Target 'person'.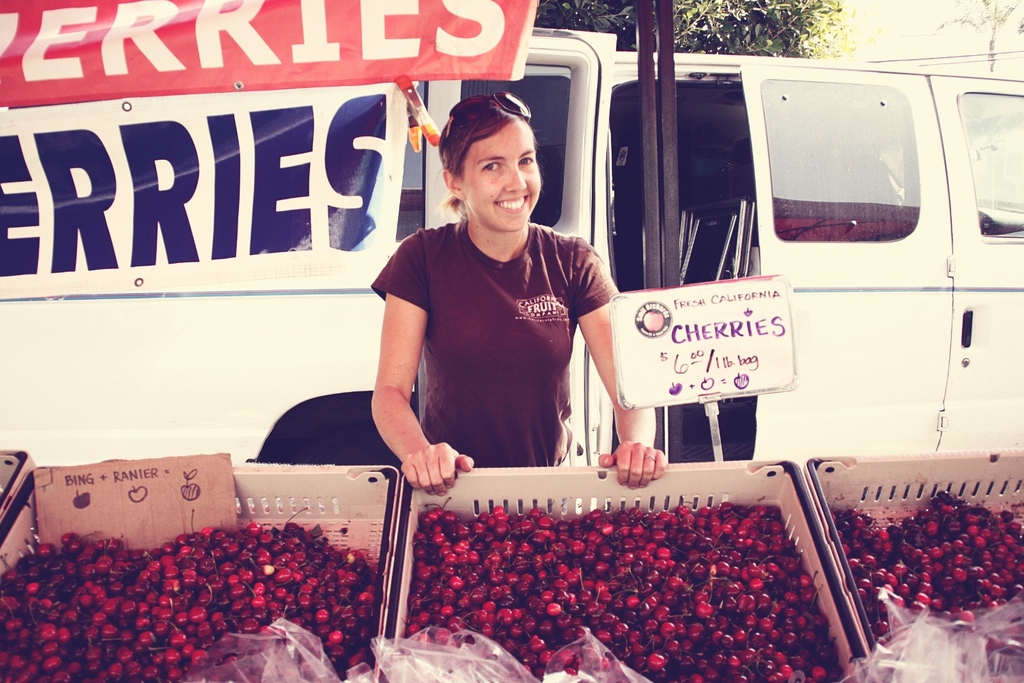
Target region: {"left": 367, "top": 96, "right": 666, "bottom": 488}.
